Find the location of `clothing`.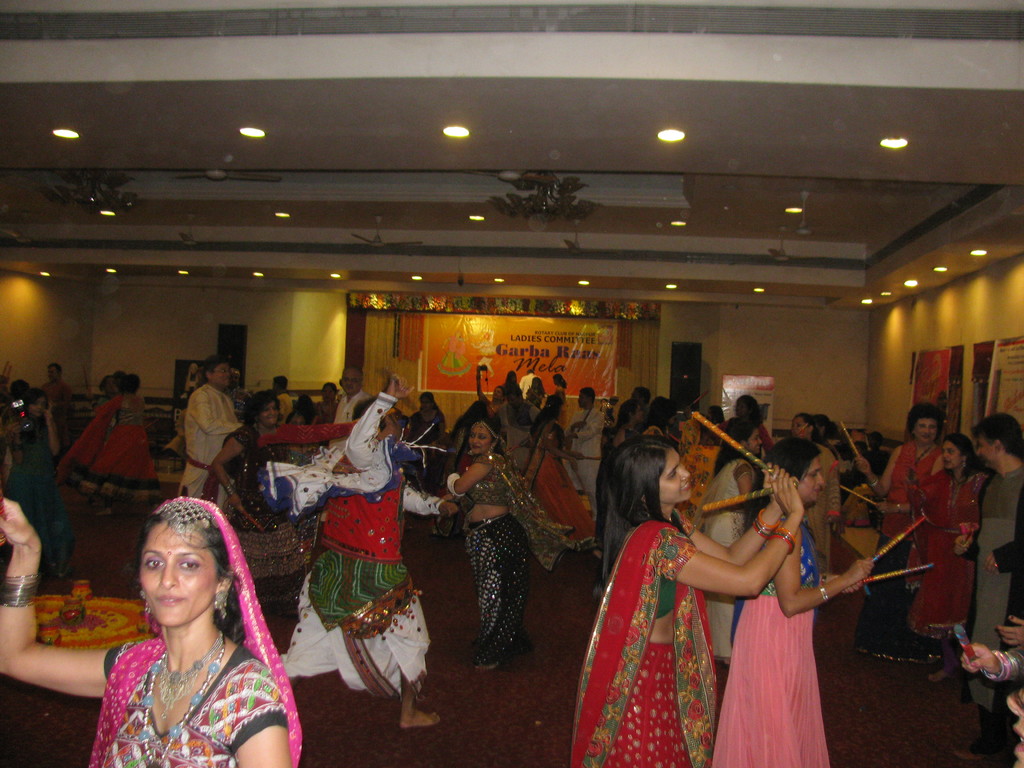
Location: (969,462,1023,703).
